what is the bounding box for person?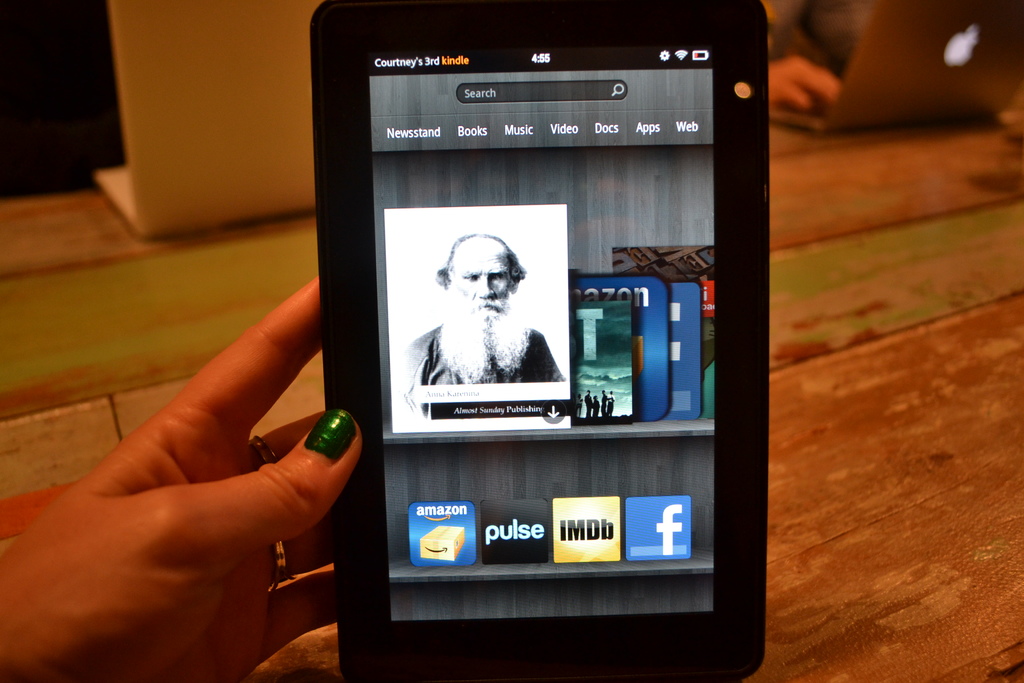
575:393:584:415.
